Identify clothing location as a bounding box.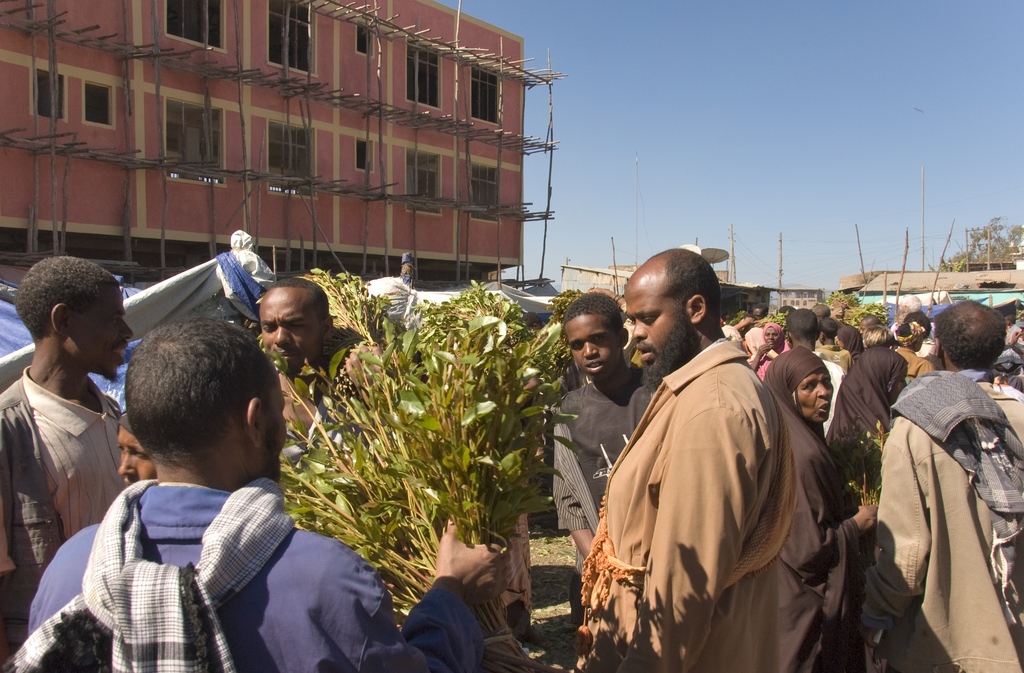
[1008, 321, 1022, 332].
